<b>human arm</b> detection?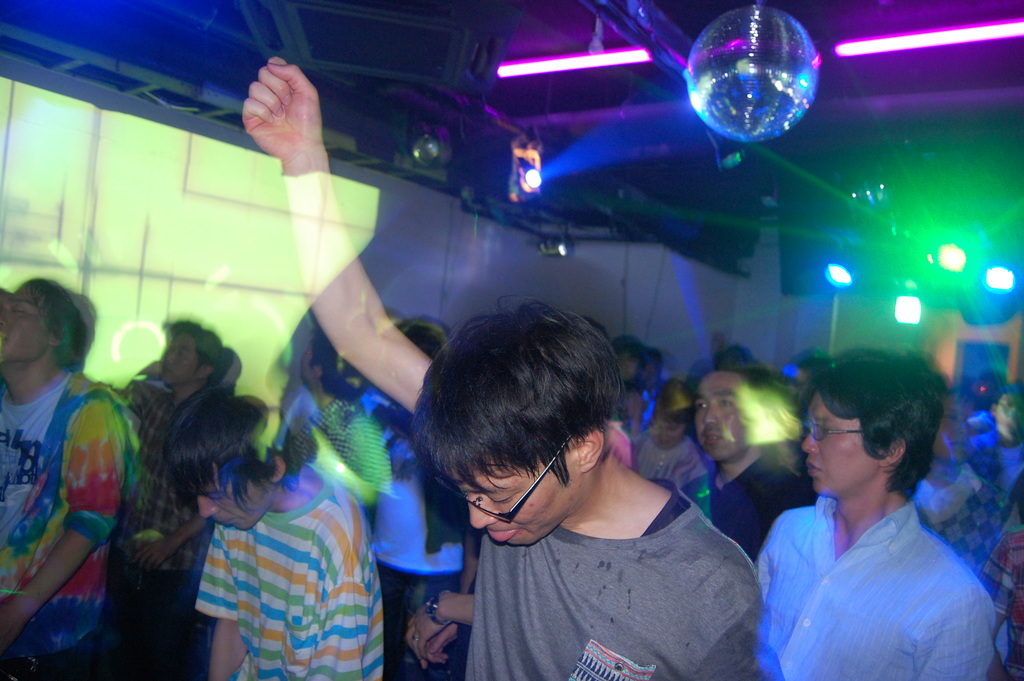
<bbox>976, 529, 1020, 680</bbox>
